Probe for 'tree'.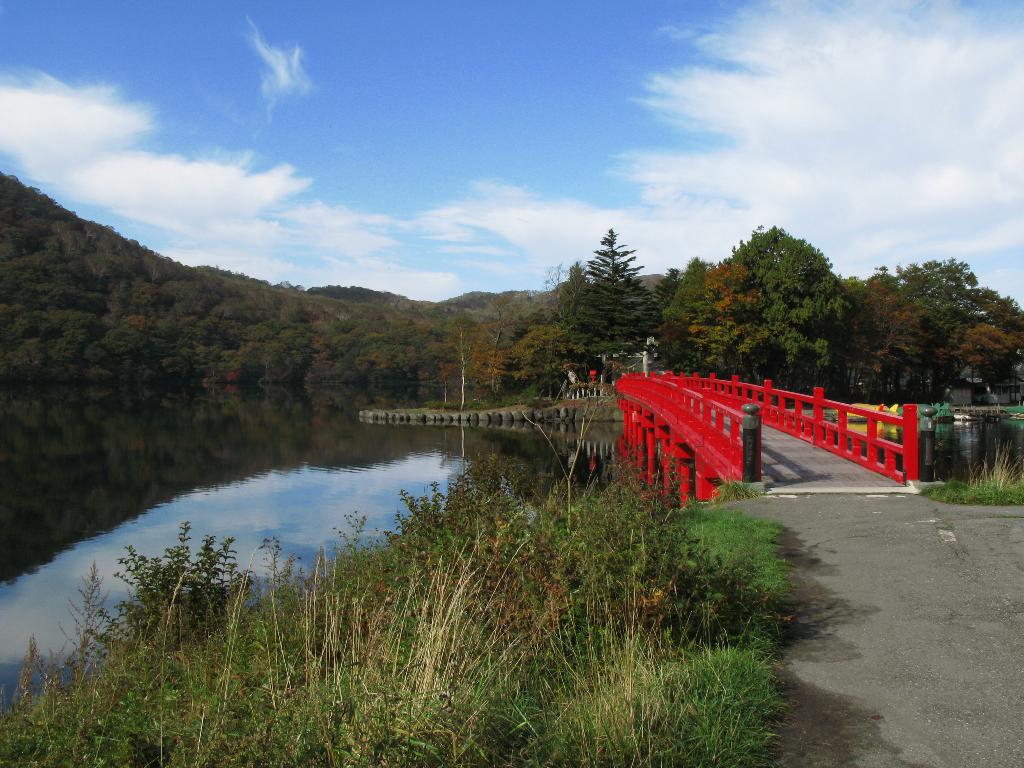
Probe result: box=[662, 257, 707, 342].
